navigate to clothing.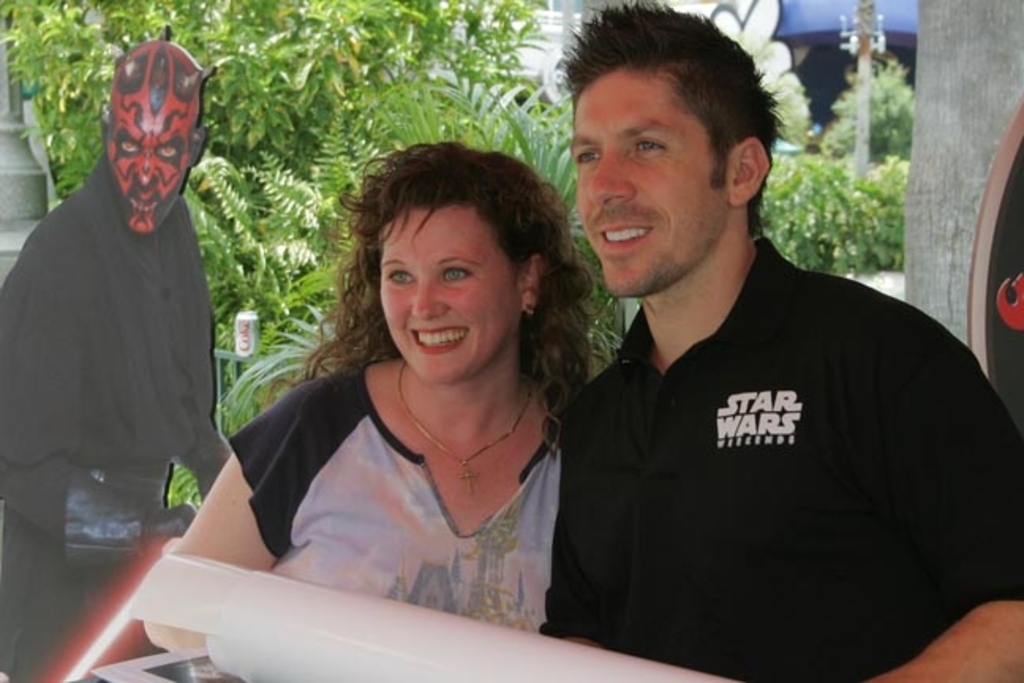
Navigation target: 223,362,566,634.
